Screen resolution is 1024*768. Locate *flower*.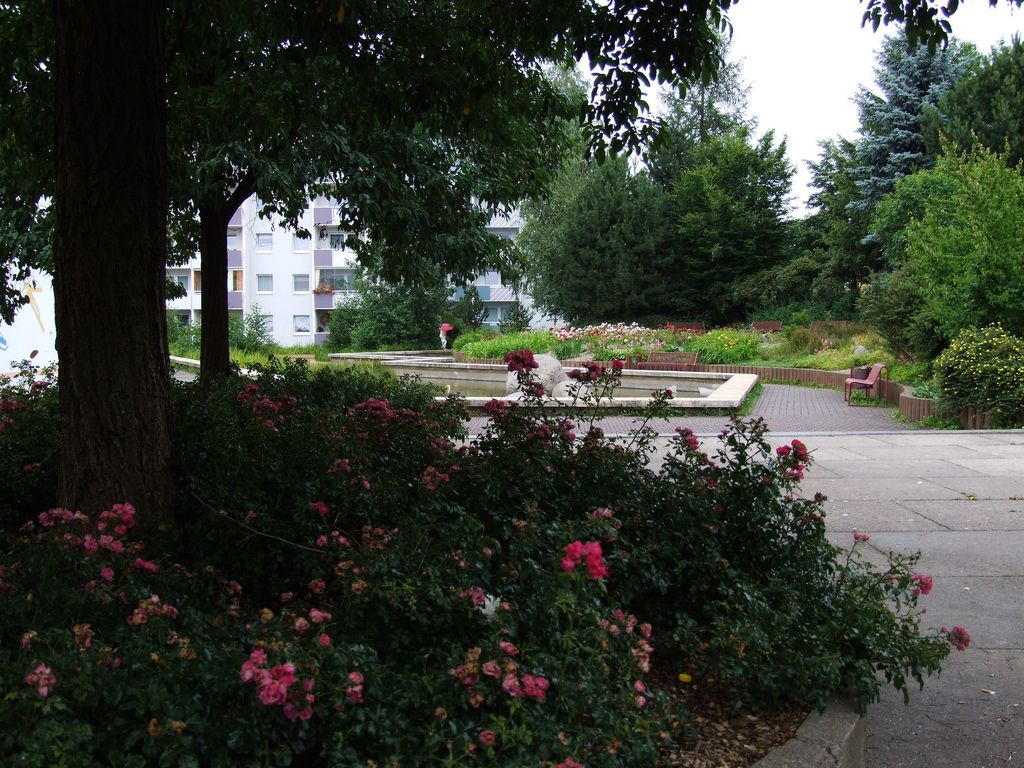
rect(566, 544, 582, 563).
